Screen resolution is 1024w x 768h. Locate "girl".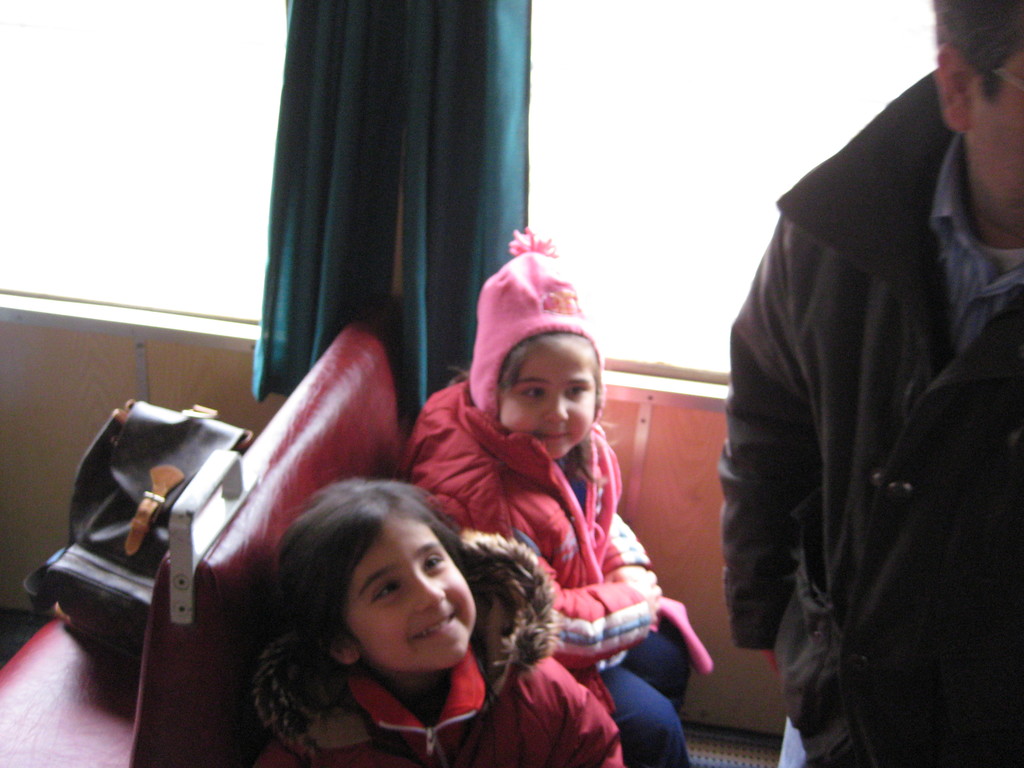
box(252, 472, 625, 767).
